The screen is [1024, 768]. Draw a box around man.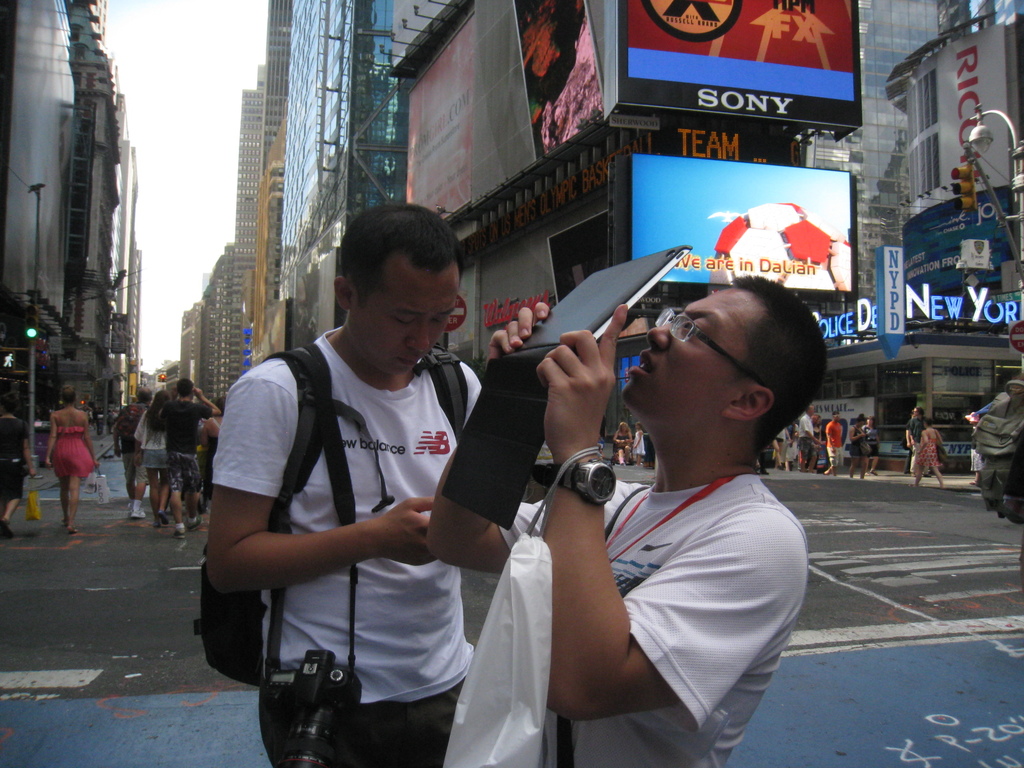
908,405,931,477.
